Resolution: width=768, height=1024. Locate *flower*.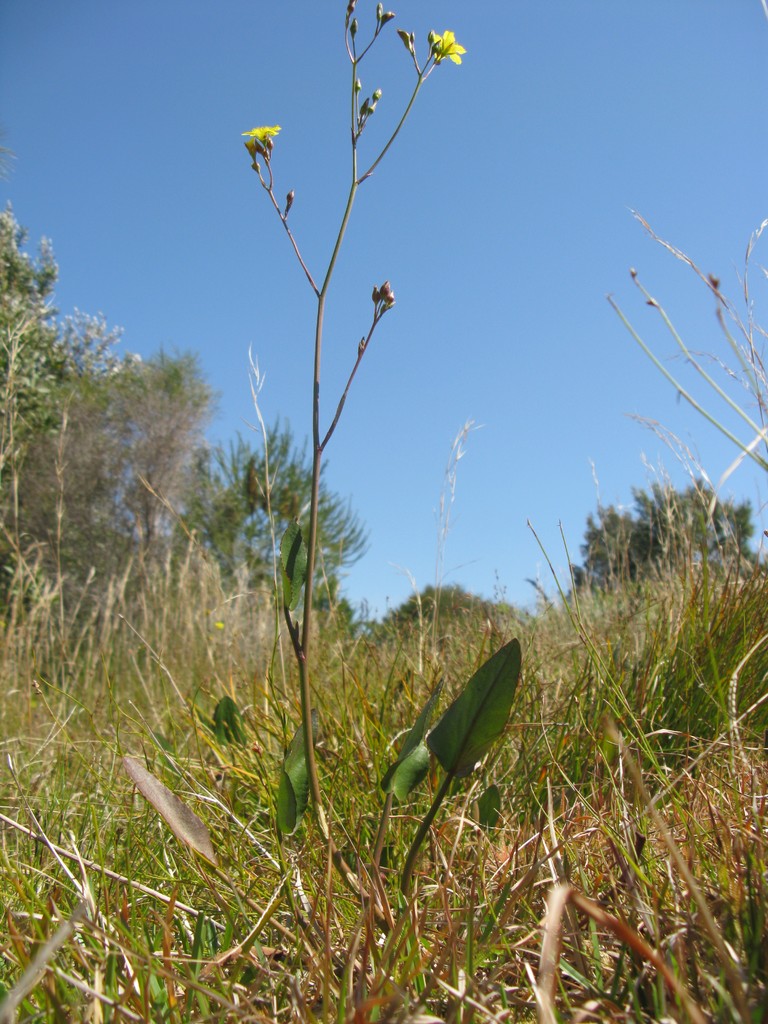
(x1=241, y1=118, x2=289, y2=145).
